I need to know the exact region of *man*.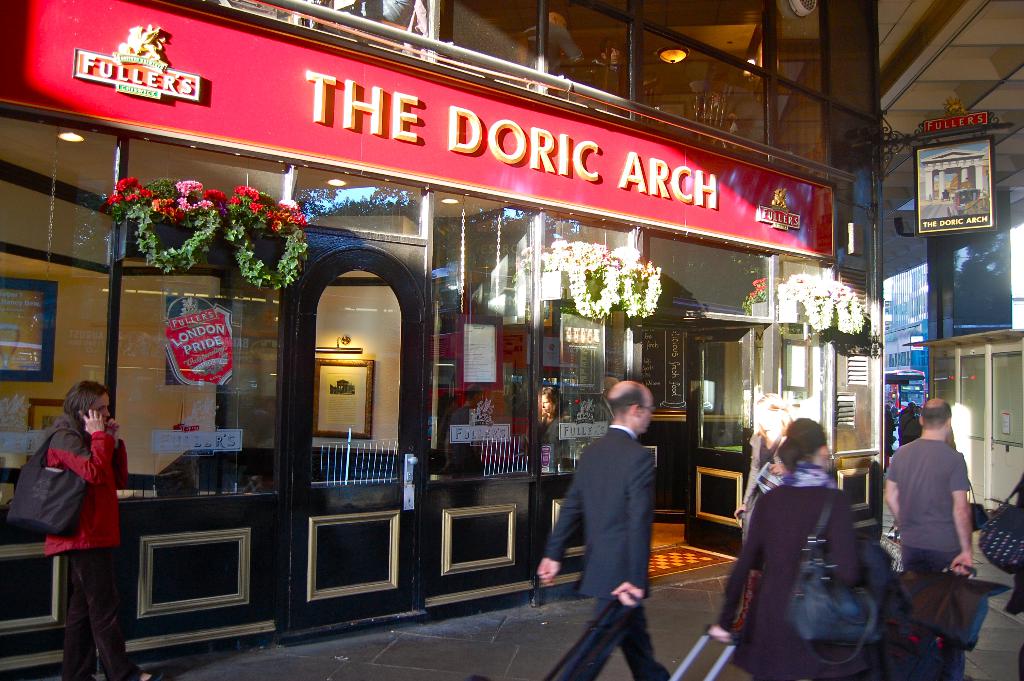
Region: l=537, t=381, r=668, b=680.
